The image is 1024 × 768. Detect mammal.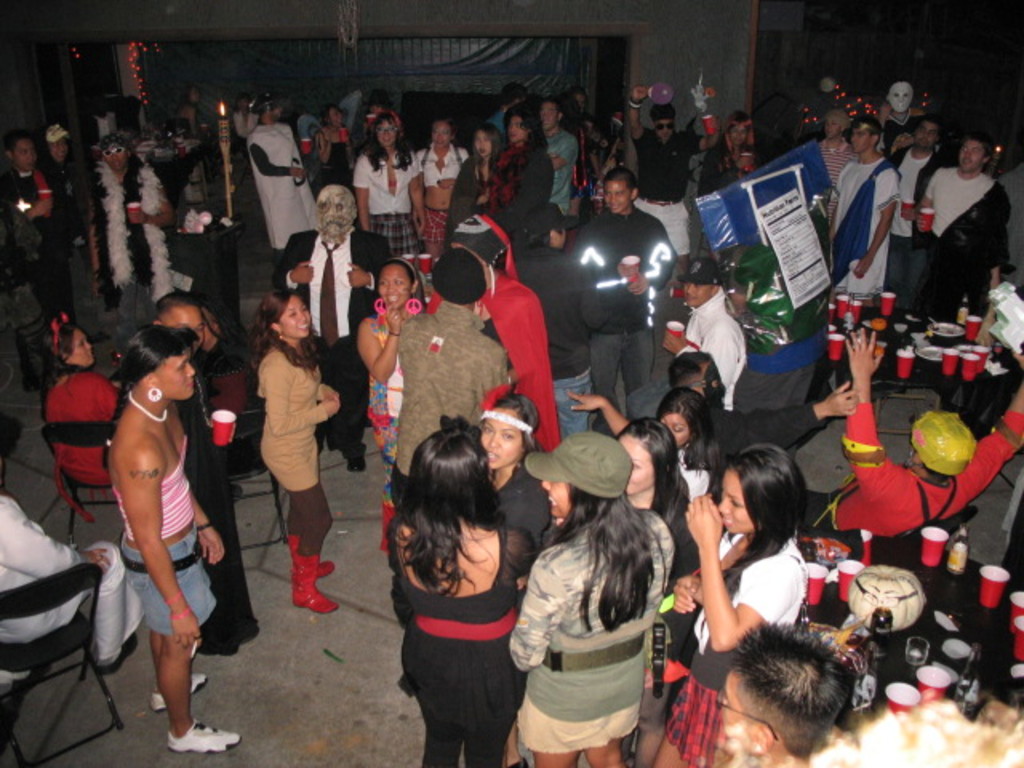
Detection: {"left": 821, "top": 109, "right": 854, "bottom": 224}.
